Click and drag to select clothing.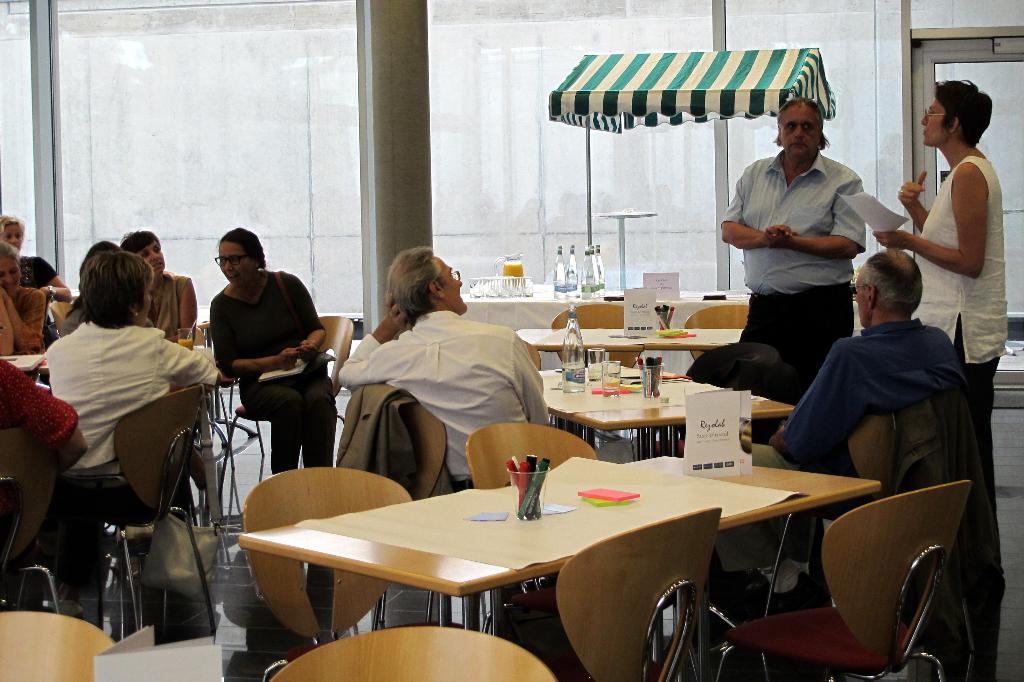
Selection: <region>912, 152, 1013, 429</region>.
